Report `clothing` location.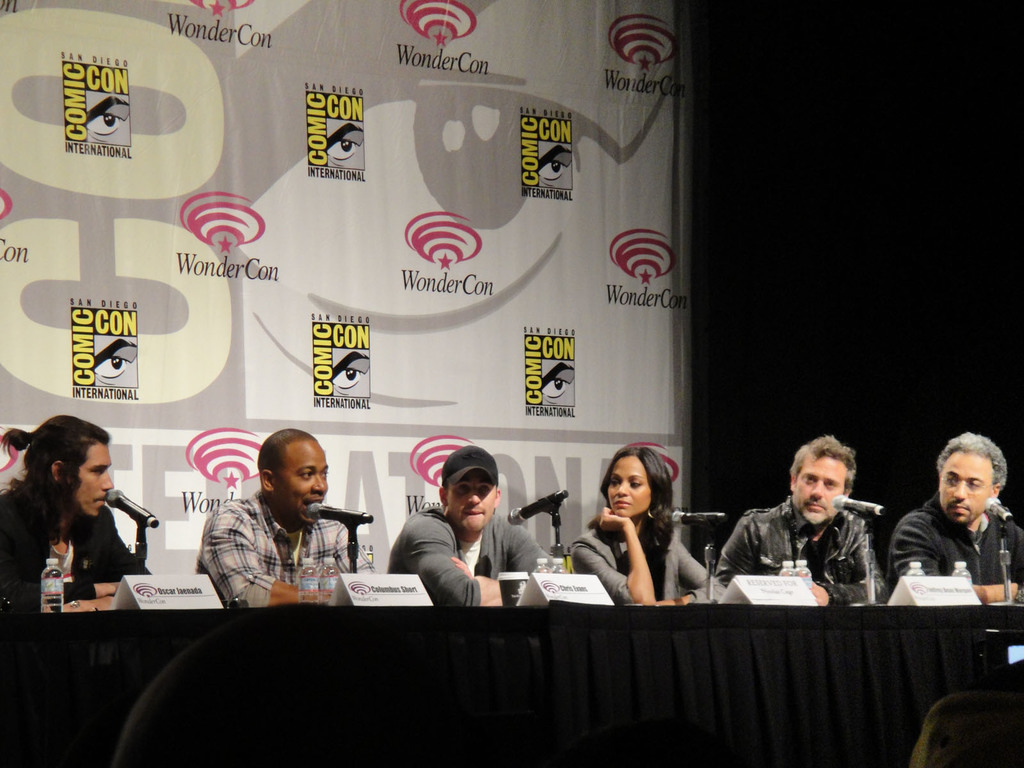
Report: l=394, t=503, r=577, b=622.
